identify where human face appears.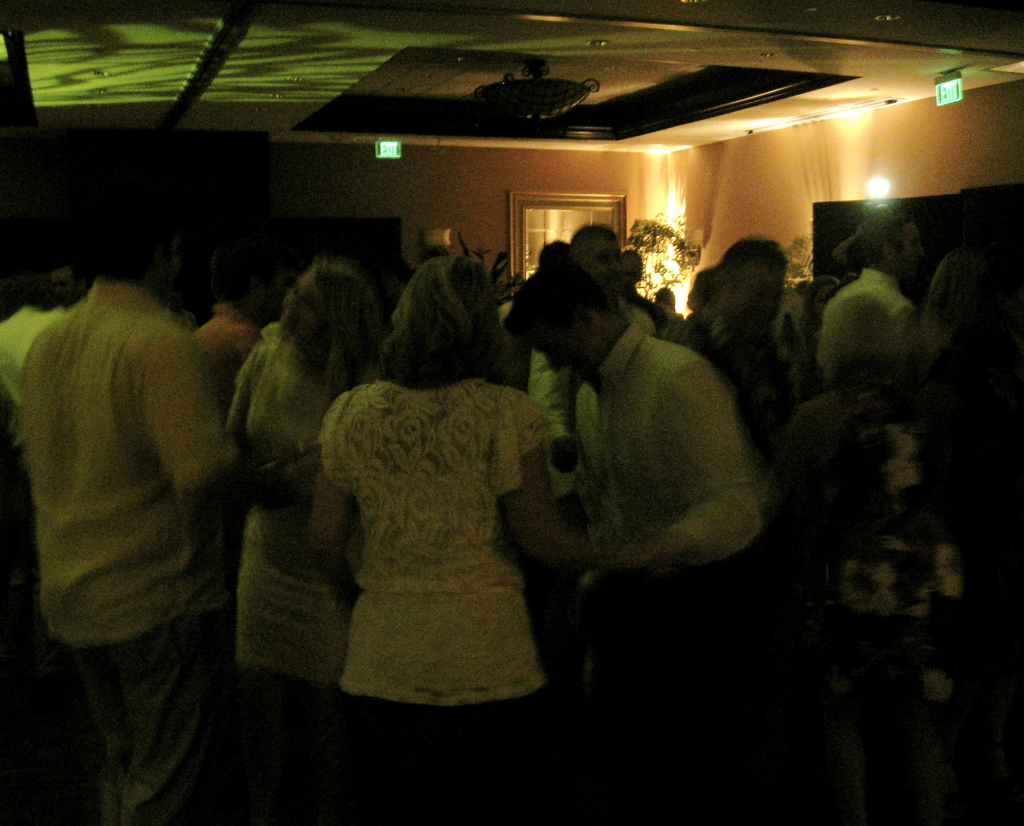
Appears at [748, 266, 786, 320].
